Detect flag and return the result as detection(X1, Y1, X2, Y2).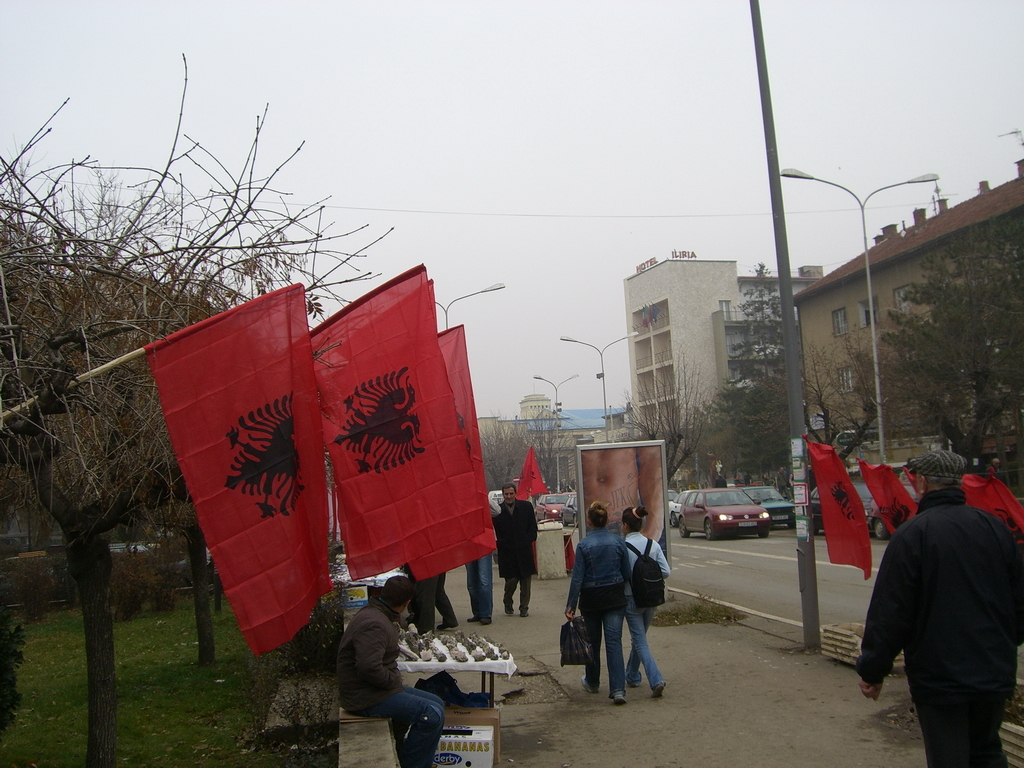
detection(511, 442, 549, 498).
